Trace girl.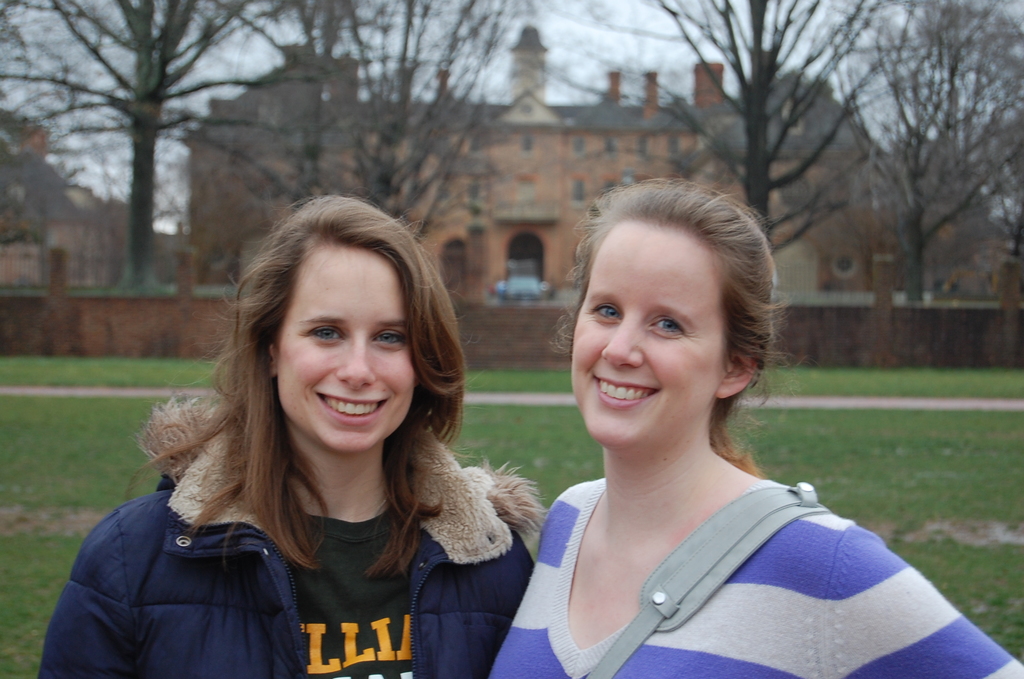
Traced to x1=39 y1=187 x2=549 y2=678.
